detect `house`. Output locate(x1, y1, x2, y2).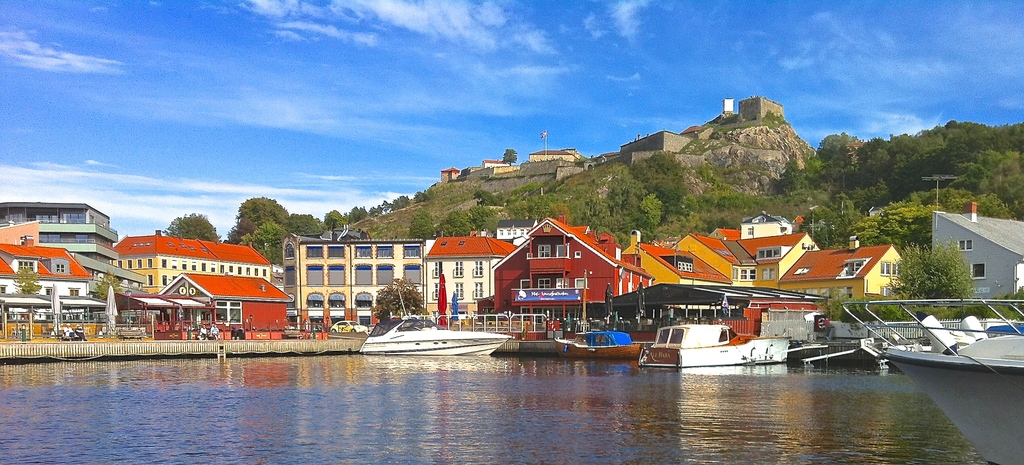
locate(3, 253, 93, 322).
